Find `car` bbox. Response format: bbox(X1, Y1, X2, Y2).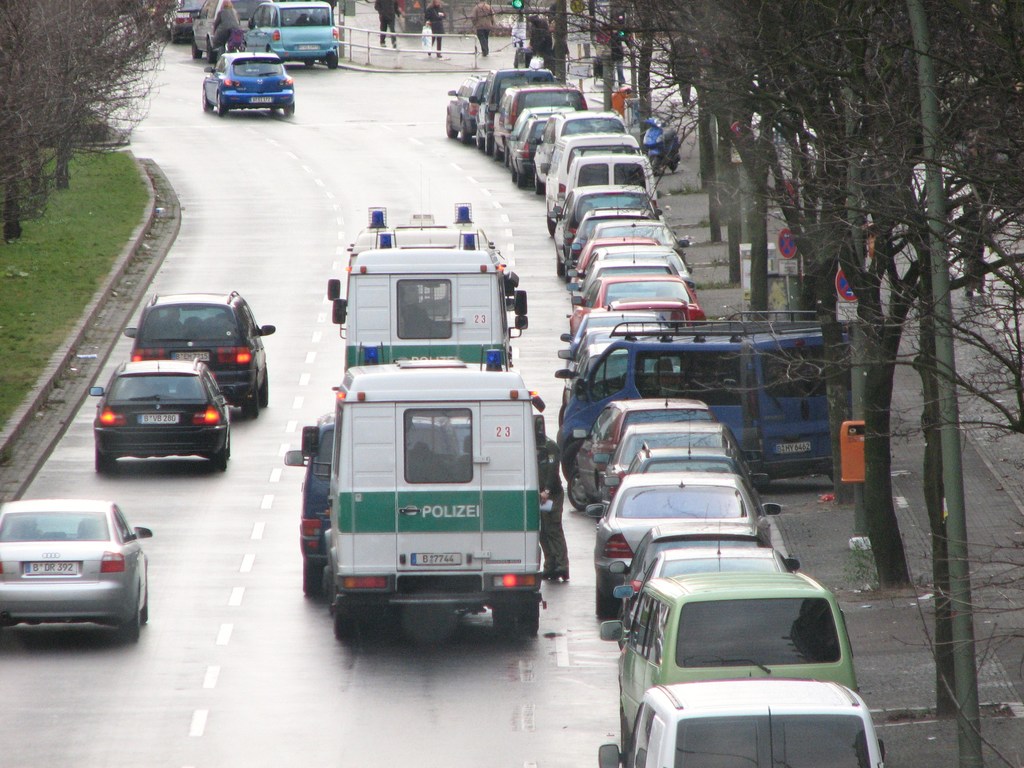
bbox(497, 92, 590, 168).
